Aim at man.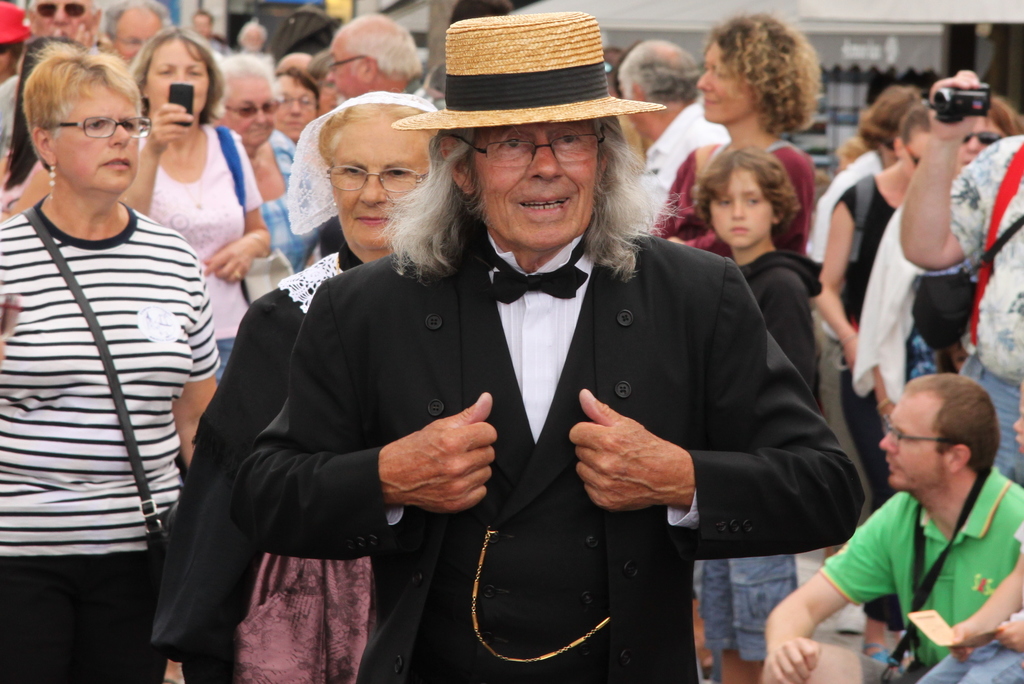
Aimed at BBox(0, 0, 122, 168).
